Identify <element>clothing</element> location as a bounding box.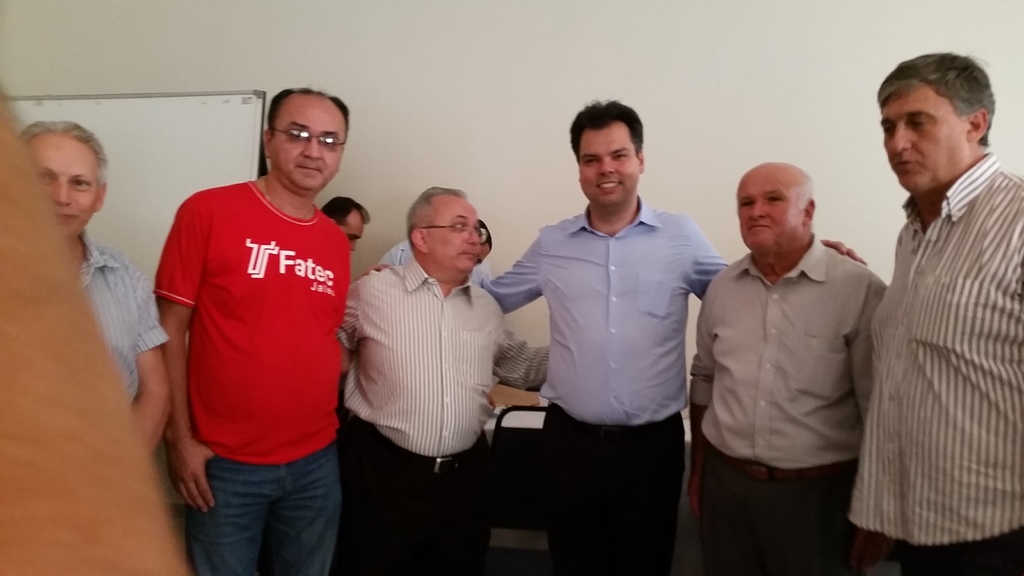
[x1=848, y1=156, x2=1023, y2=575].
